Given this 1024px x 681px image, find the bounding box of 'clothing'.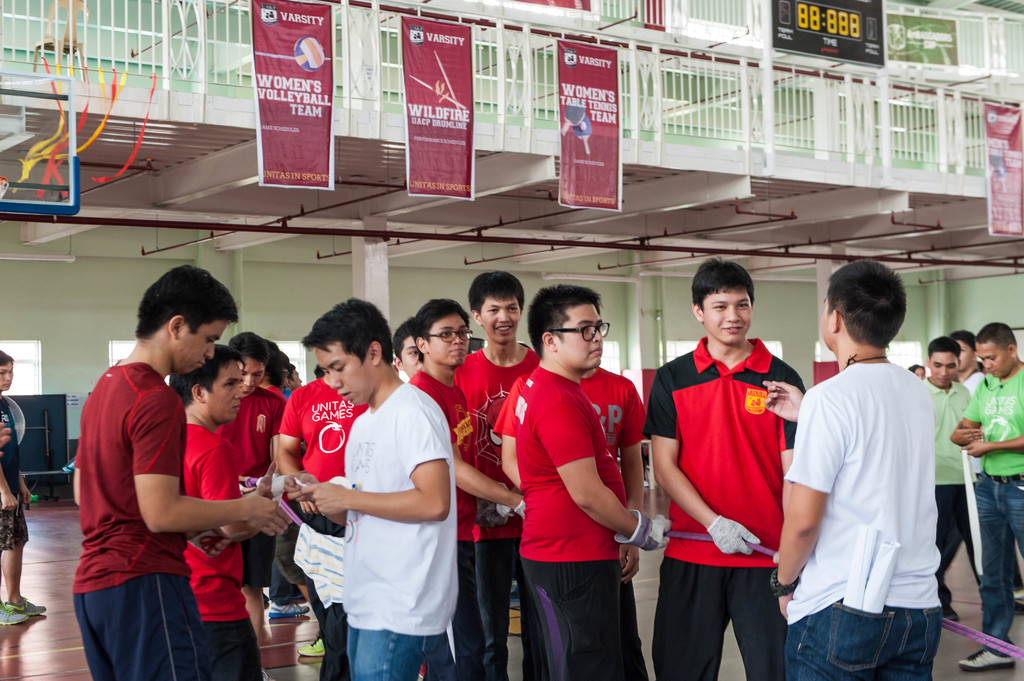
67,353,210,680.
